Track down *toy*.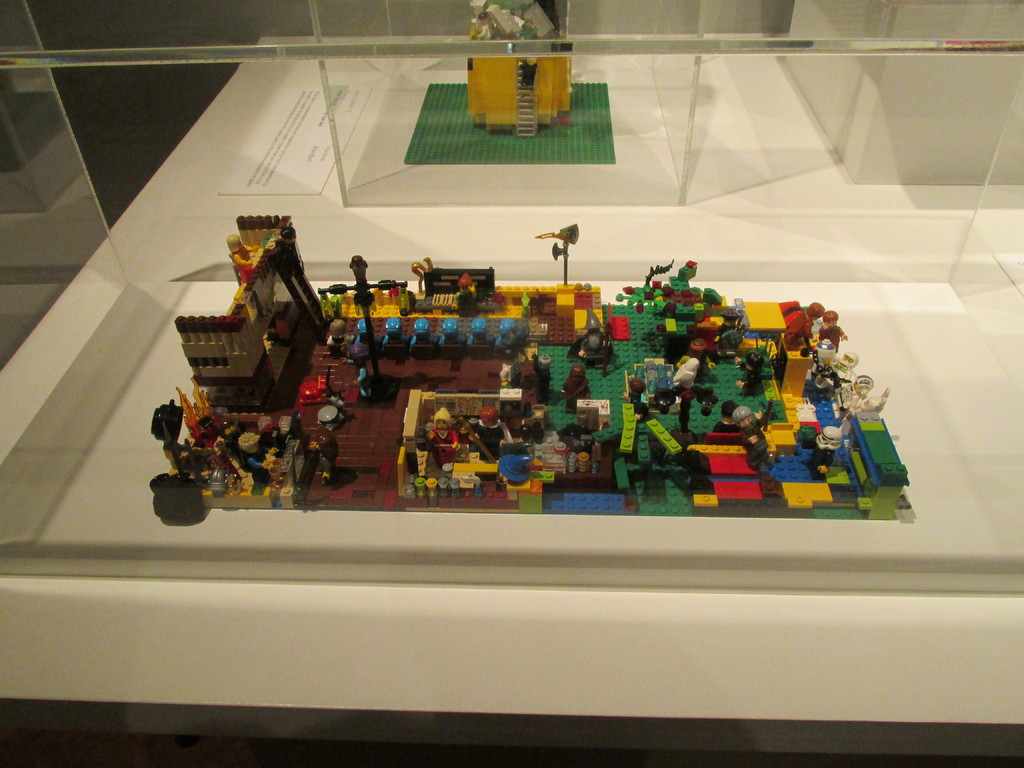
Tracked to region(144, 373, 333, 516).
